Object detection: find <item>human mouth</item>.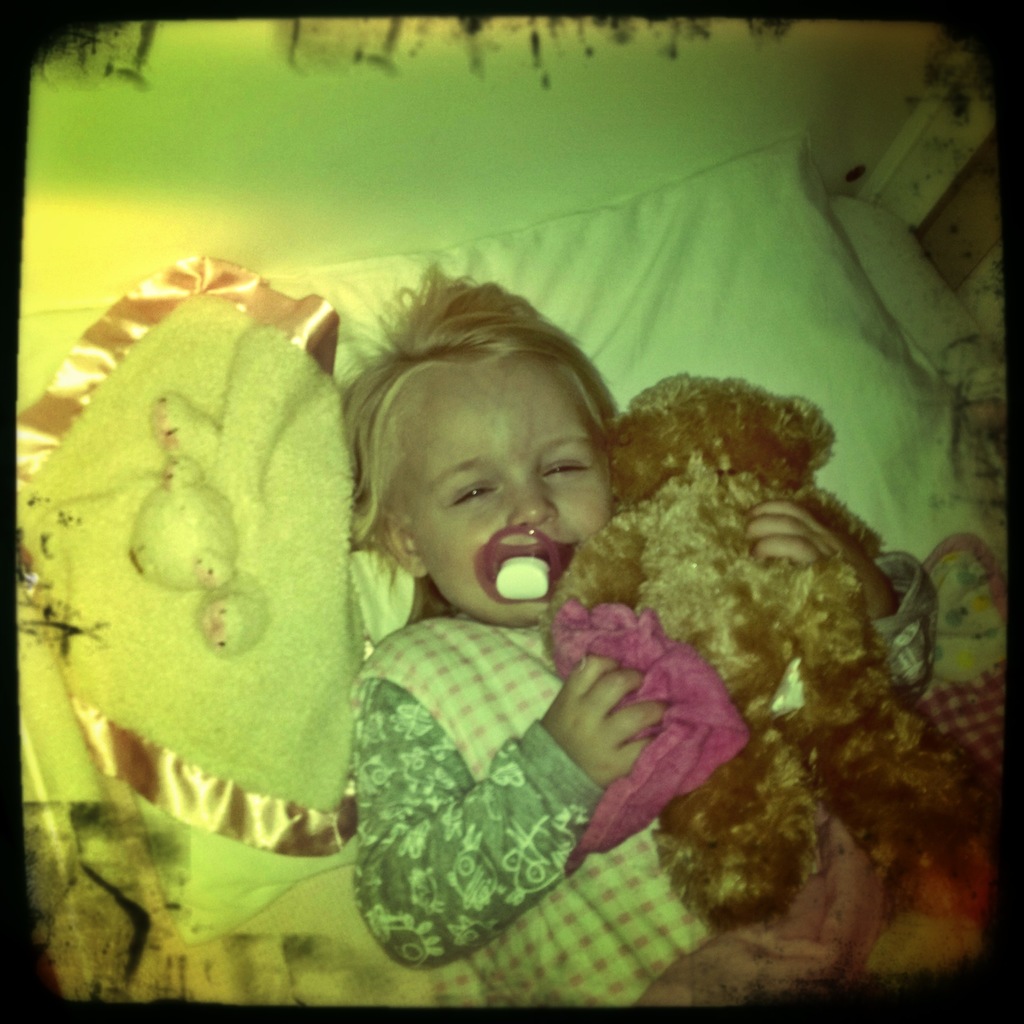
<region>485, 543, 574, 602</region>.
